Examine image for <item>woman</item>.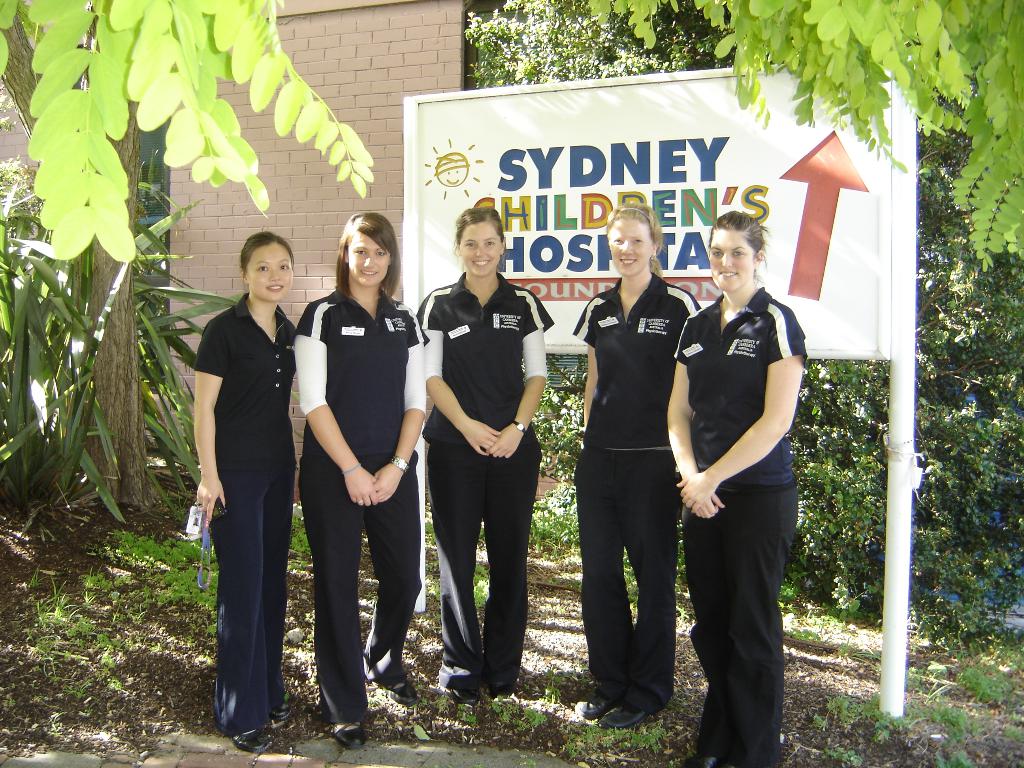
Examination result: rect(409, 203, 550, 704).
